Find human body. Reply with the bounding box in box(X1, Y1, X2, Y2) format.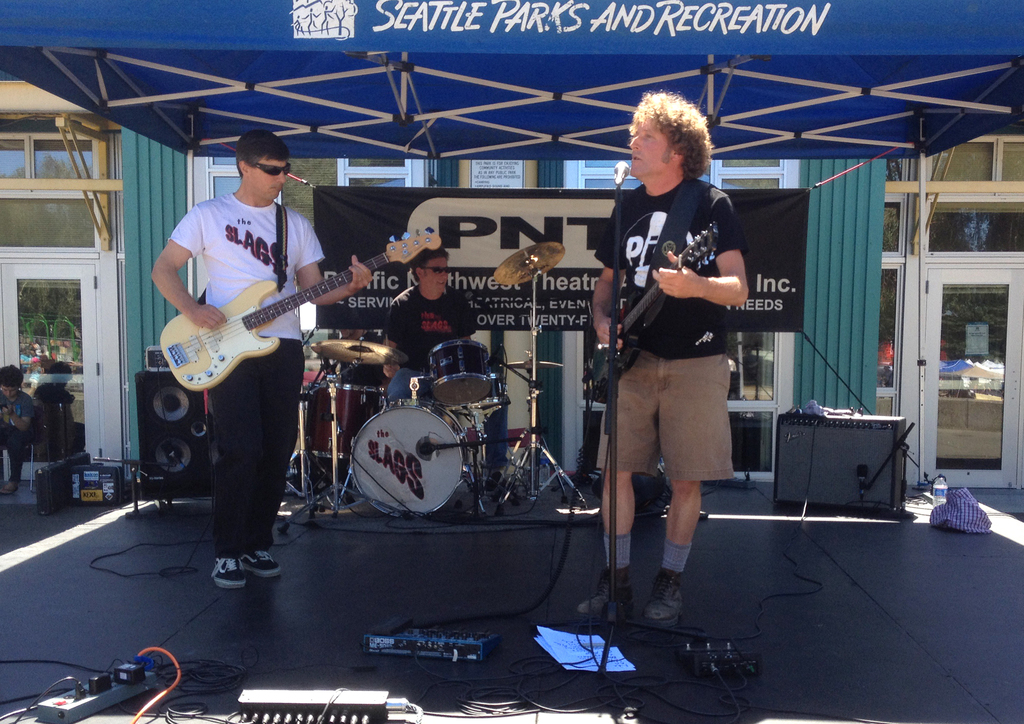
box(34, 342, 44, 357).
